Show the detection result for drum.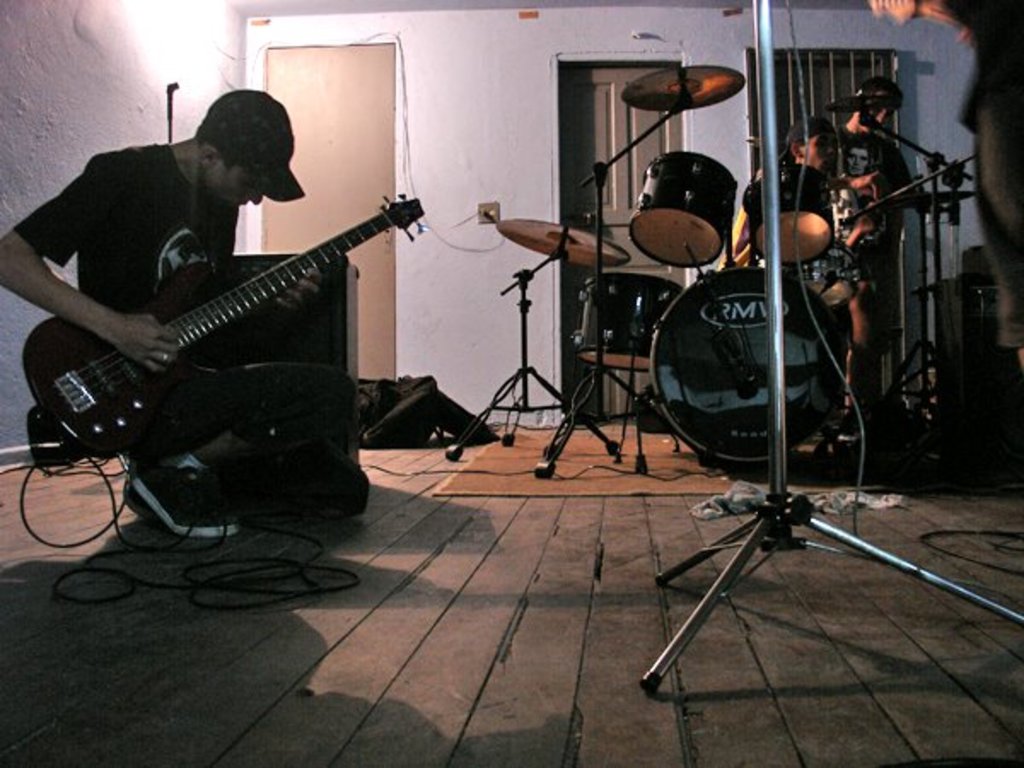
790 236 858 311.
